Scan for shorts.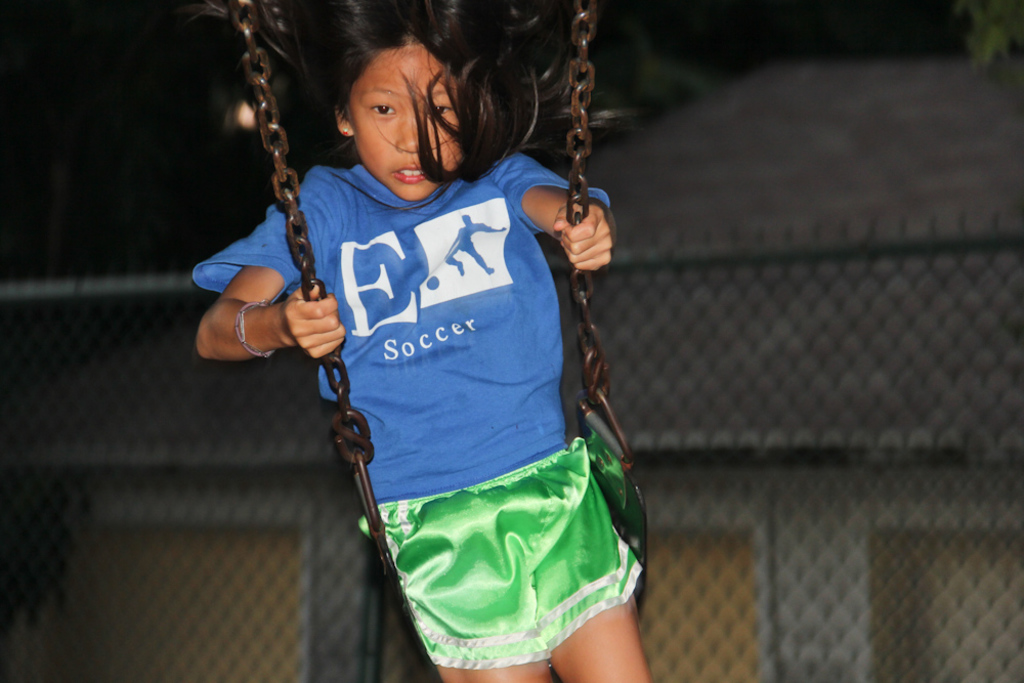
Scan result: crop(359, 439, 643, 671).
